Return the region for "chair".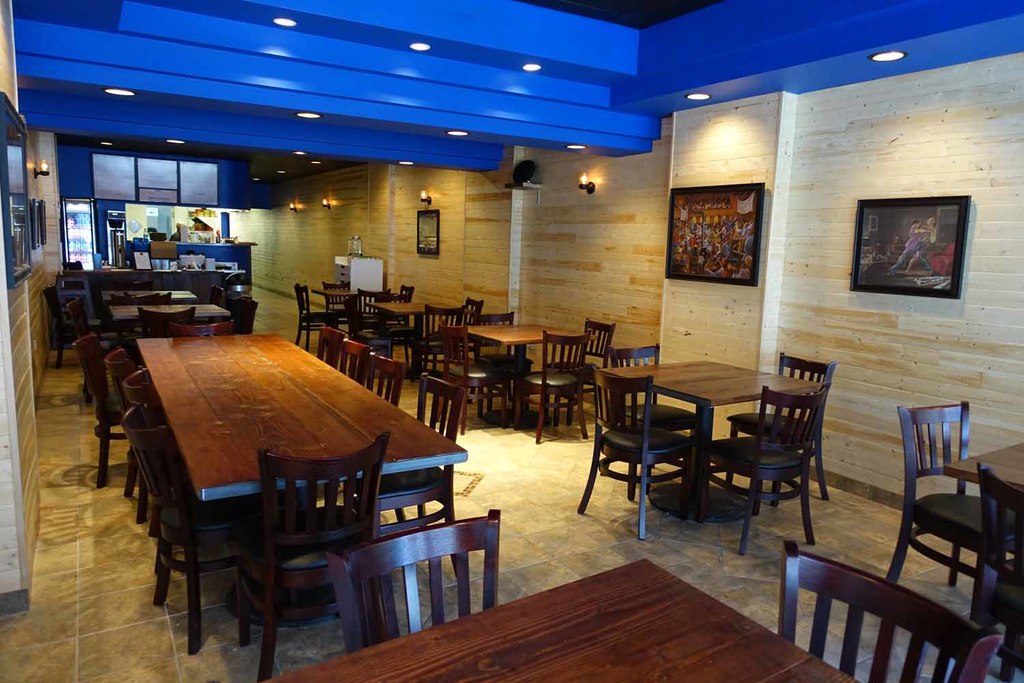
{"left": 328, "top": 512, "right": 501, "bottom": 651}.
